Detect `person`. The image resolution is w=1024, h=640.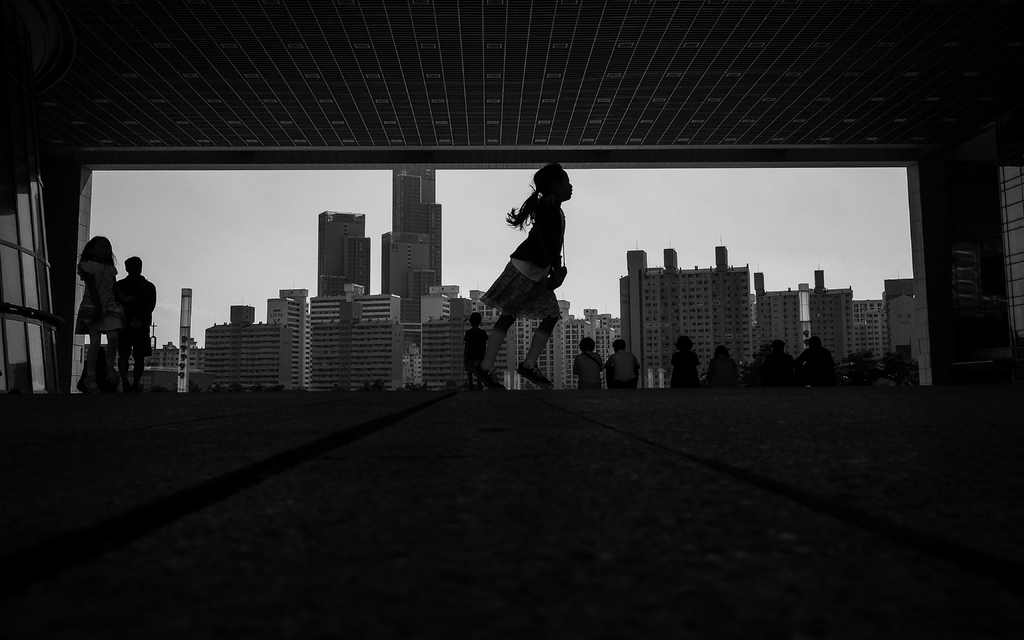
<region>477, 157, 580, 392</region>.
